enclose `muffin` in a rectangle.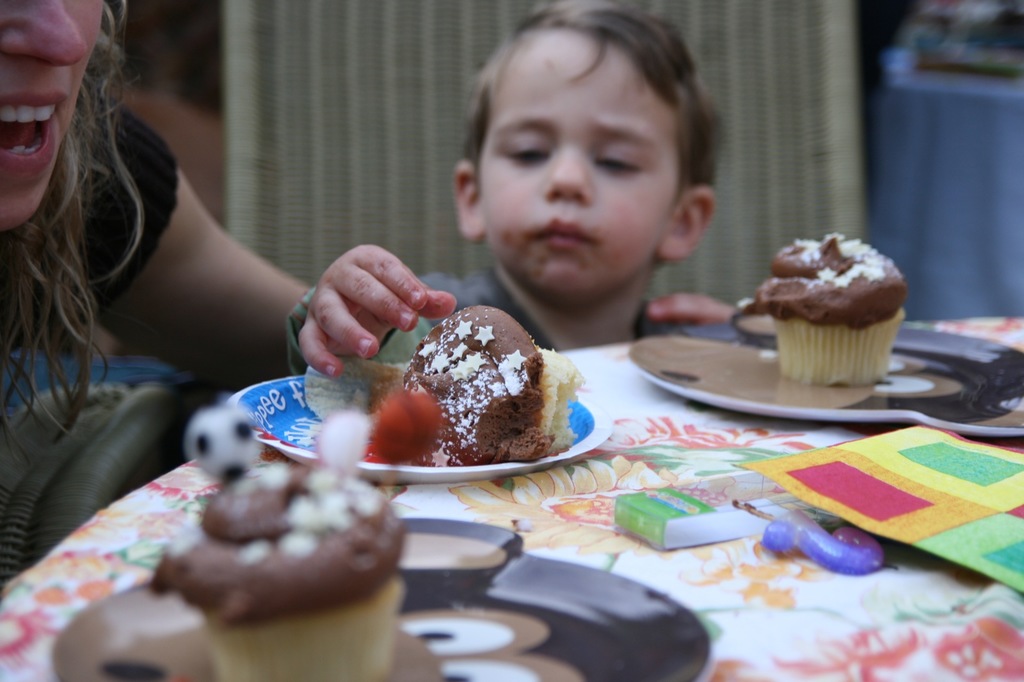
pyautogui.locateOnScreen(152, 455, 413, 681).
